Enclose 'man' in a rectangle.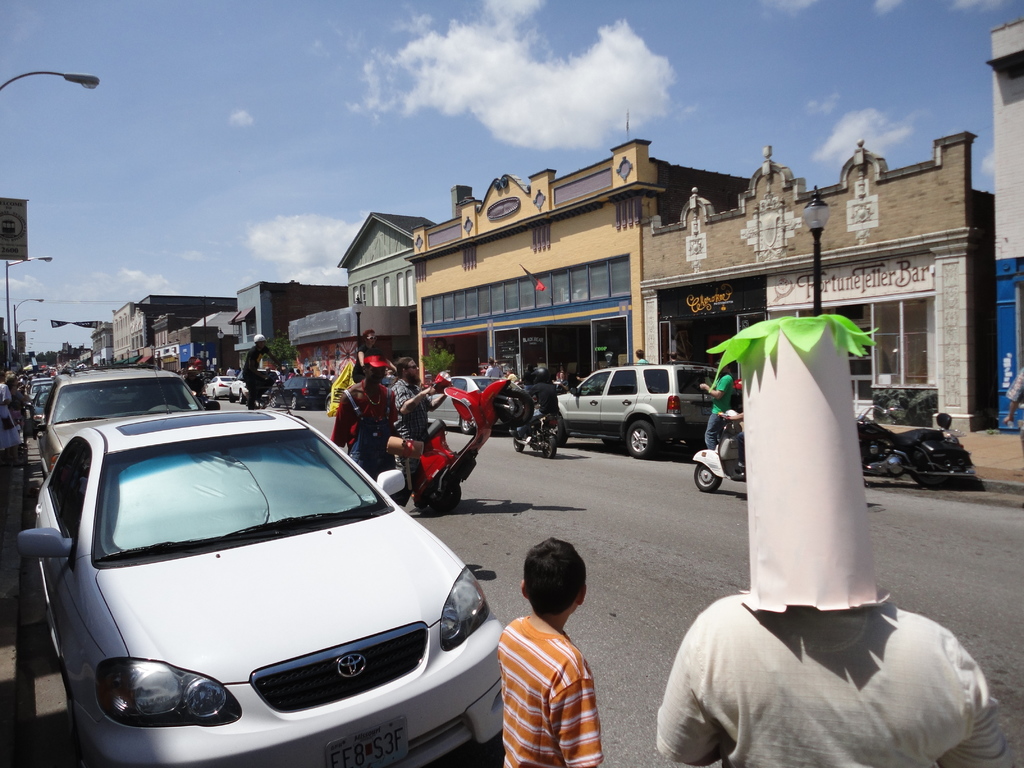
region(184, 370, 204, 399).
